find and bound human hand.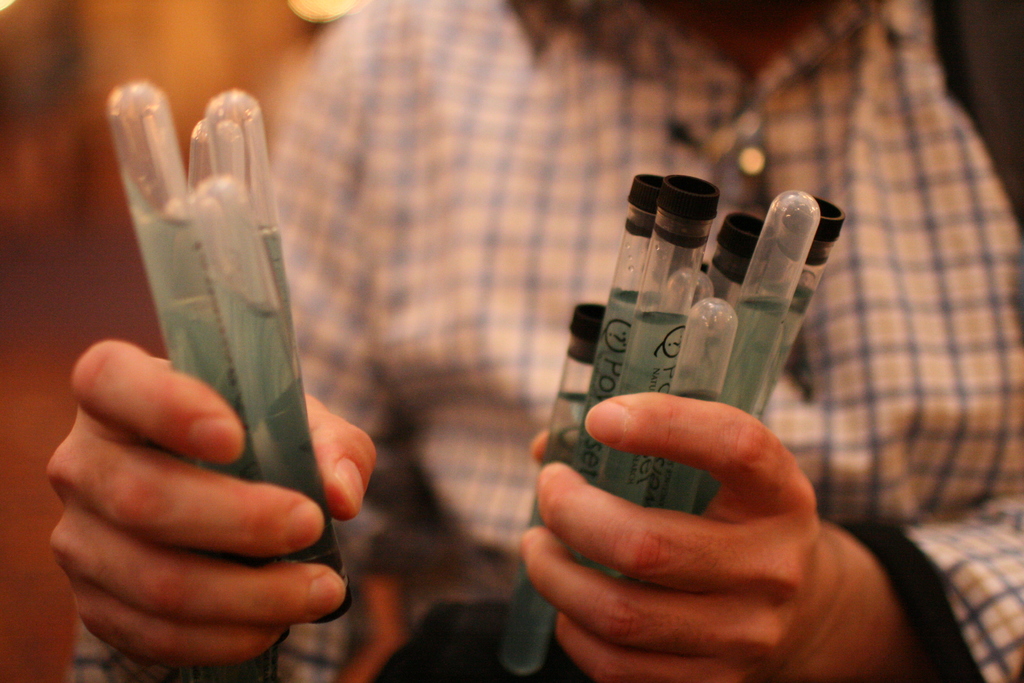
Bound: <bbox>518, 390, 836, 682</bbox>.
